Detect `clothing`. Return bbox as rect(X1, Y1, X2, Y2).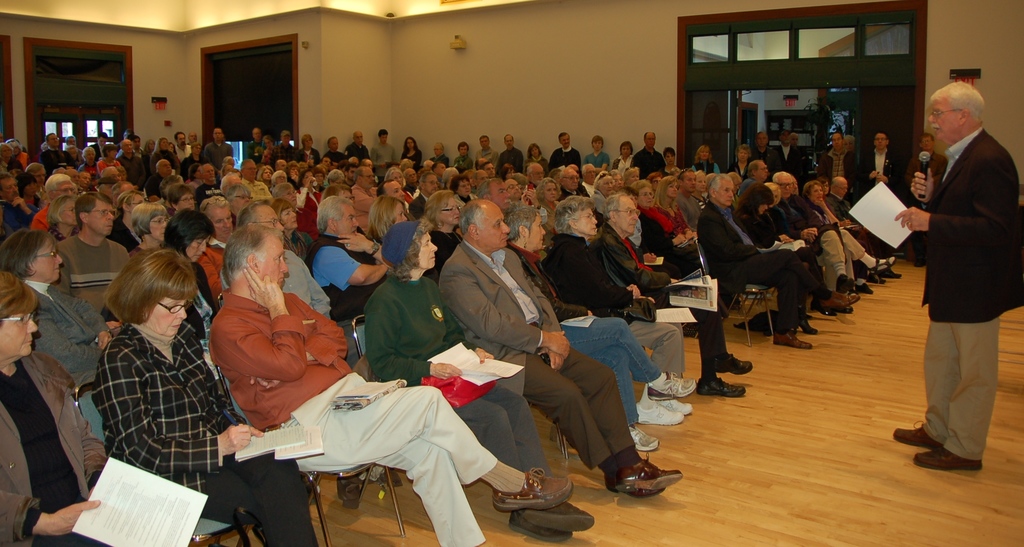
rect(611, 154, 632, 172).
